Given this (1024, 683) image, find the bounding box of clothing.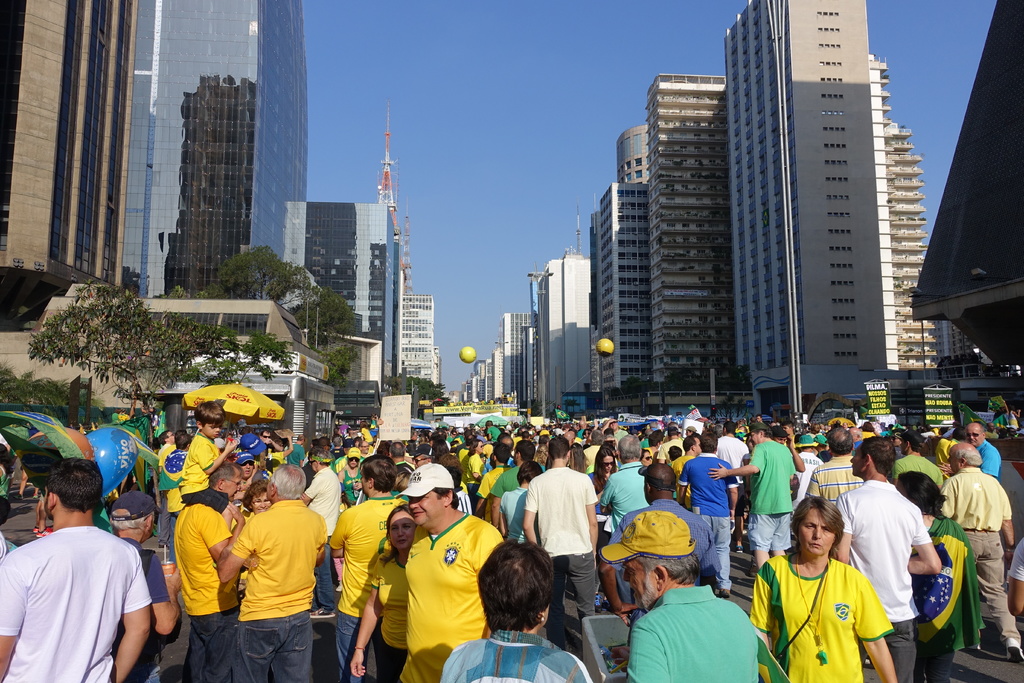
select_region(602, 464, 663, 539).
